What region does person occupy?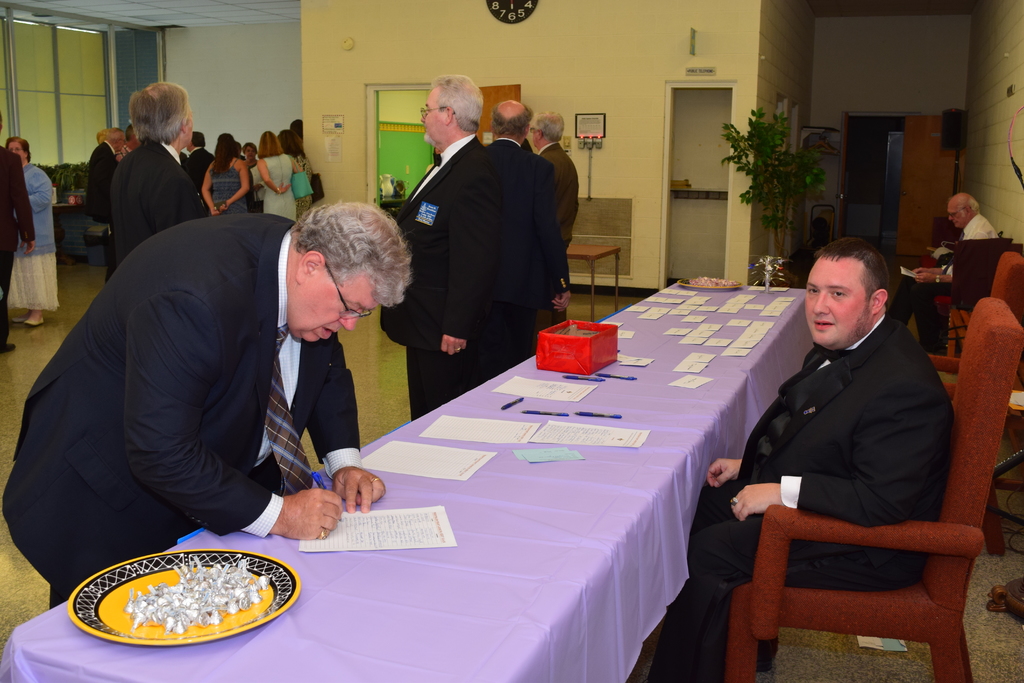
[left=7, top=136, right=60, bottom=327].
